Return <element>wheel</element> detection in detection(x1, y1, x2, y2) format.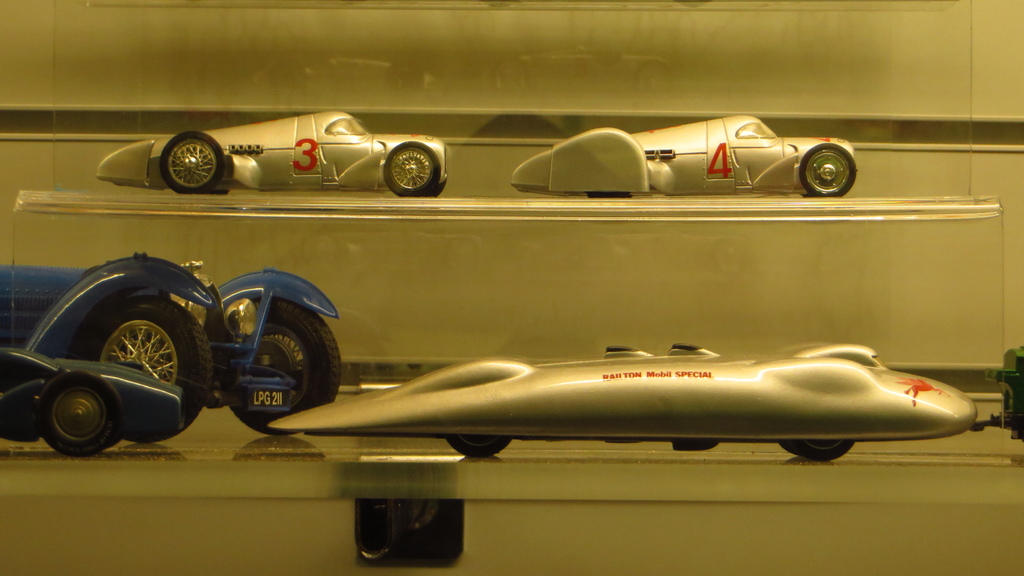
detection(158, 128, 226, 196).
